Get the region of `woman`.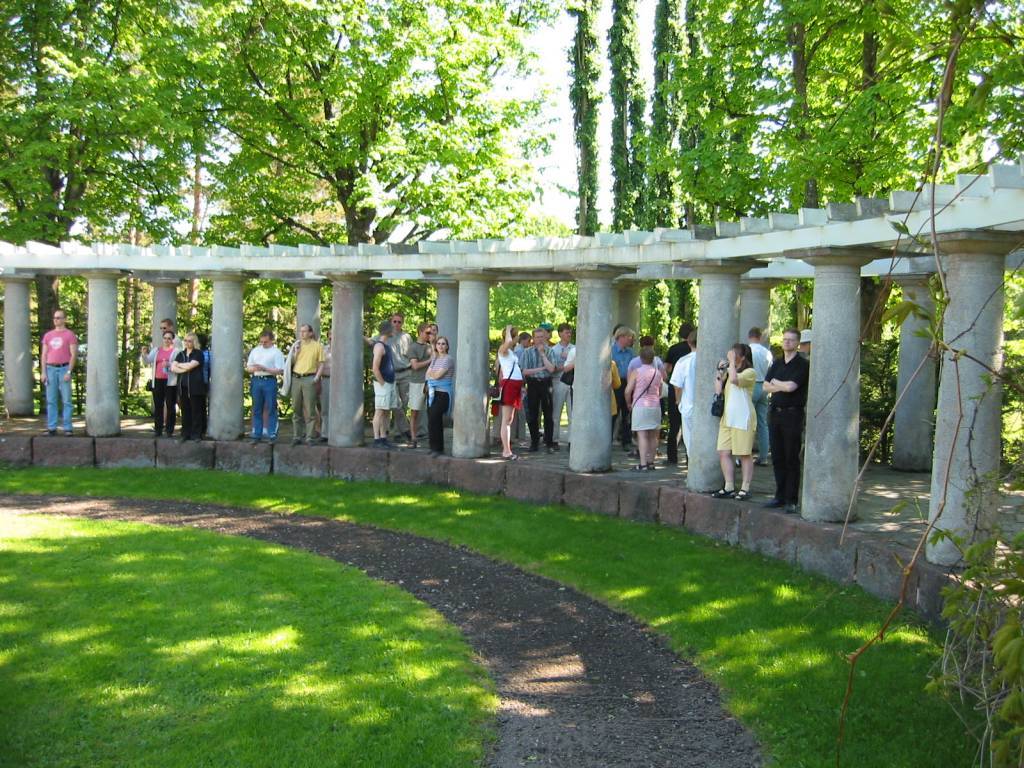
[x1=420, y1=339, x2=456, y2=459].
